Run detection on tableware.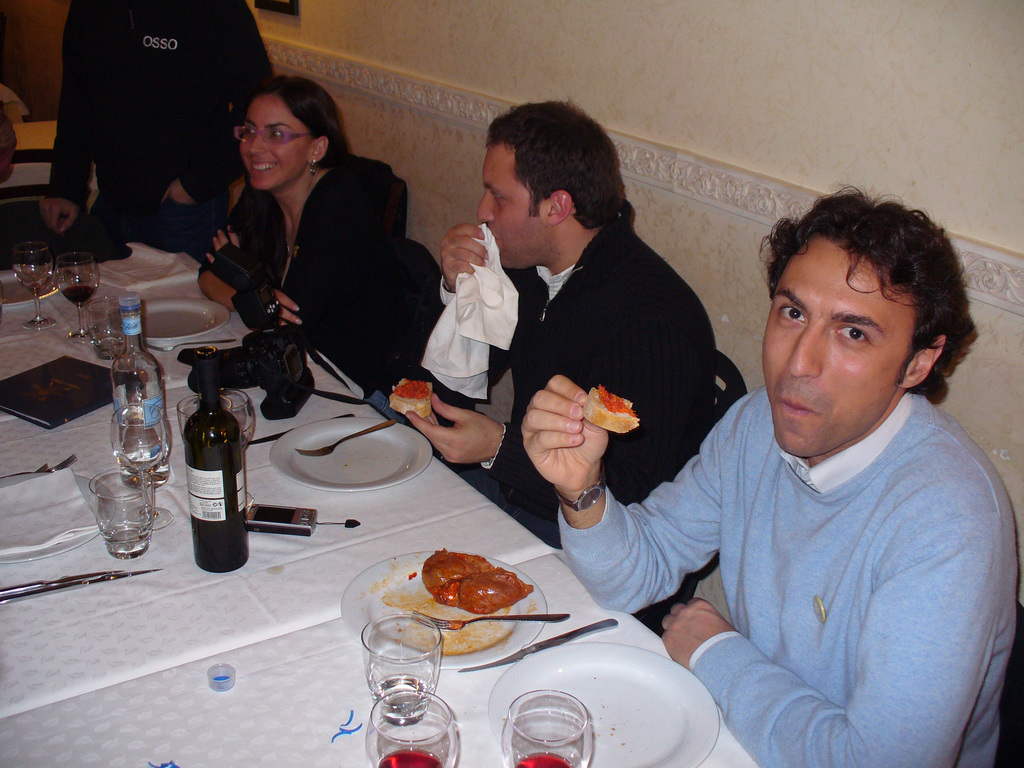
Result: [x1=269, y1=414, x2=436, y2=491].
